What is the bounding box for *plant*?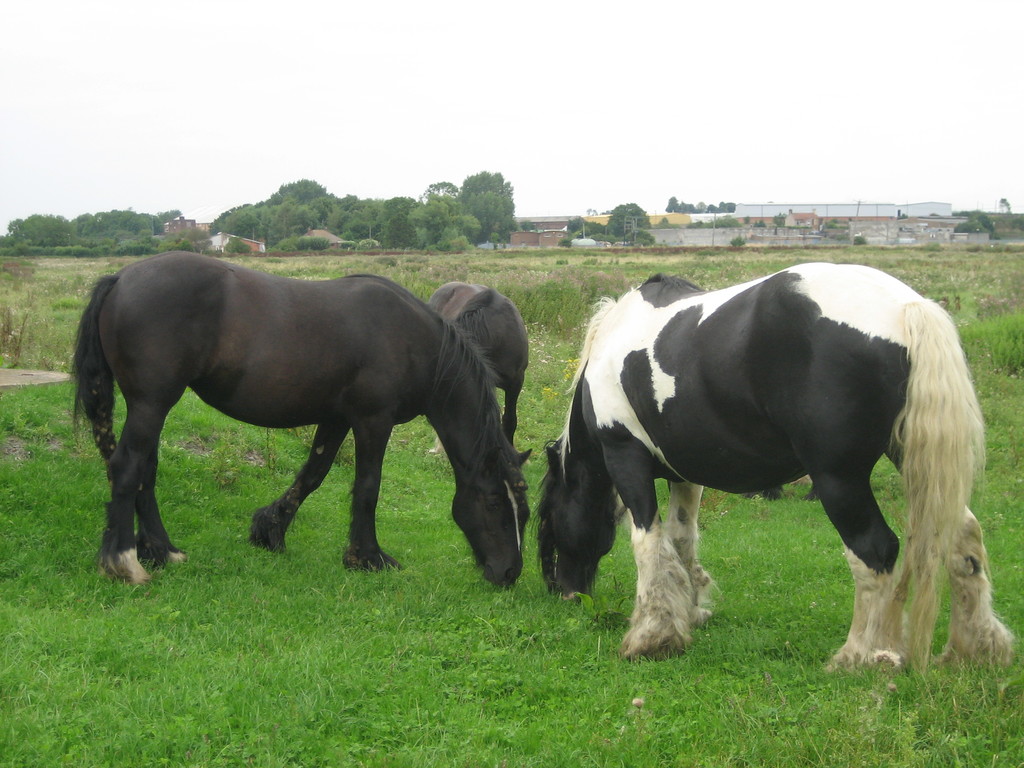
(left=0, top=309, right=33, bottom=367).
